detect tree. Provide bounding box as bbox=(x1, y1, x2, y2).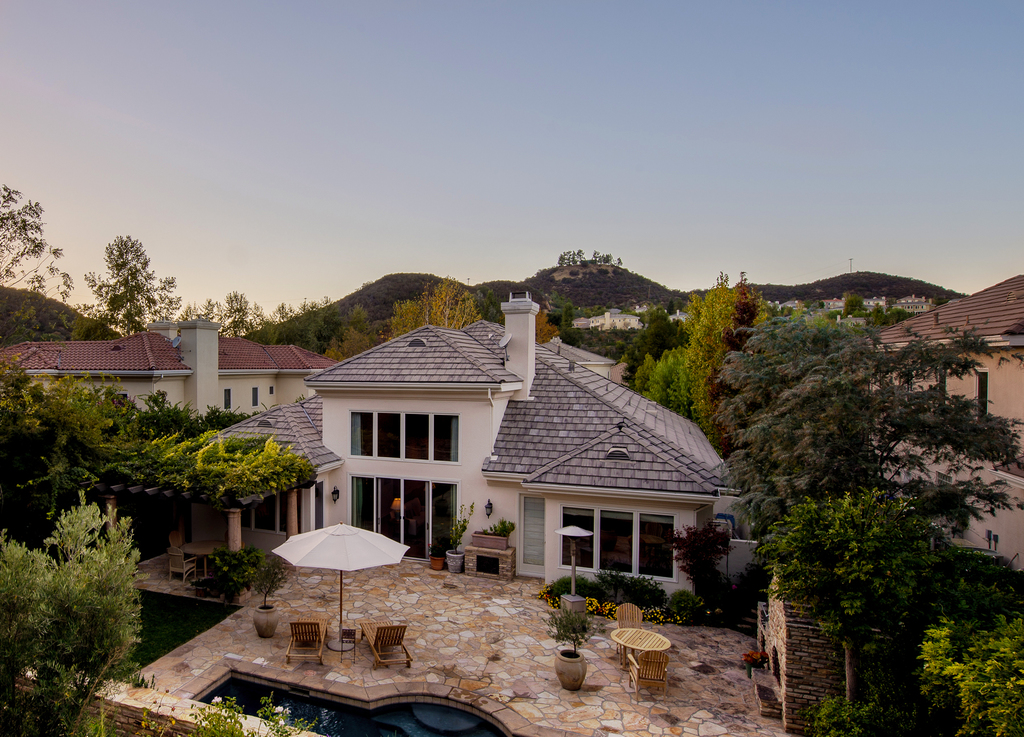
bbox=(0, 505, 143, 736).
